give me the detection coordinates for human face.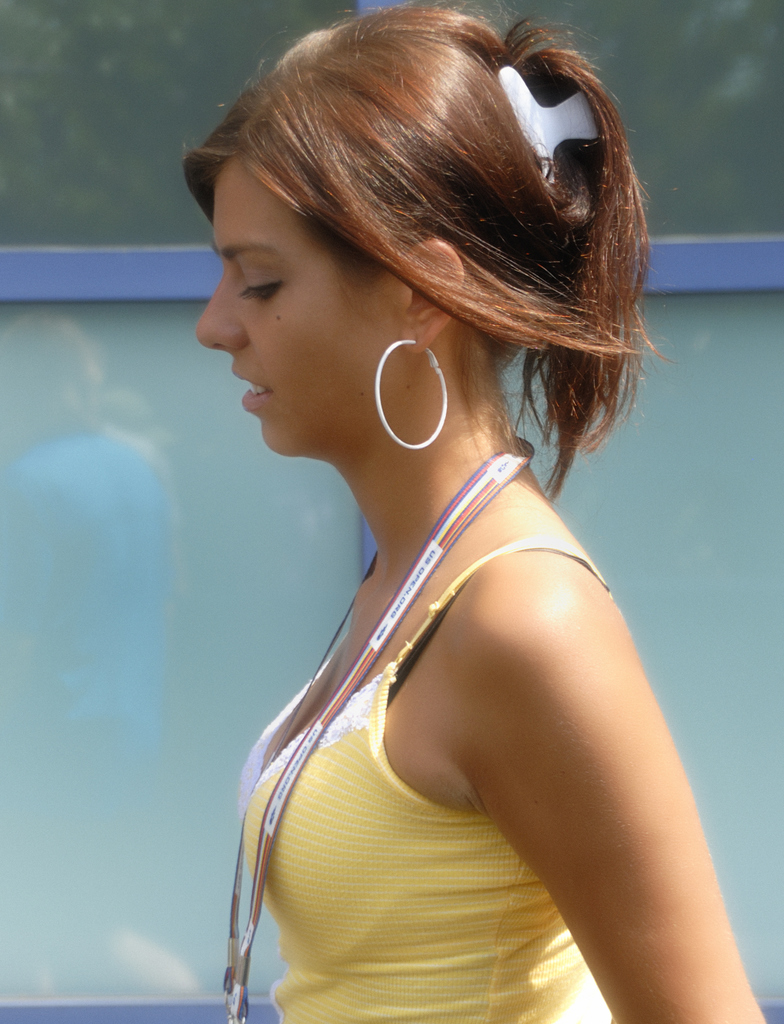
200/155/407/469.
